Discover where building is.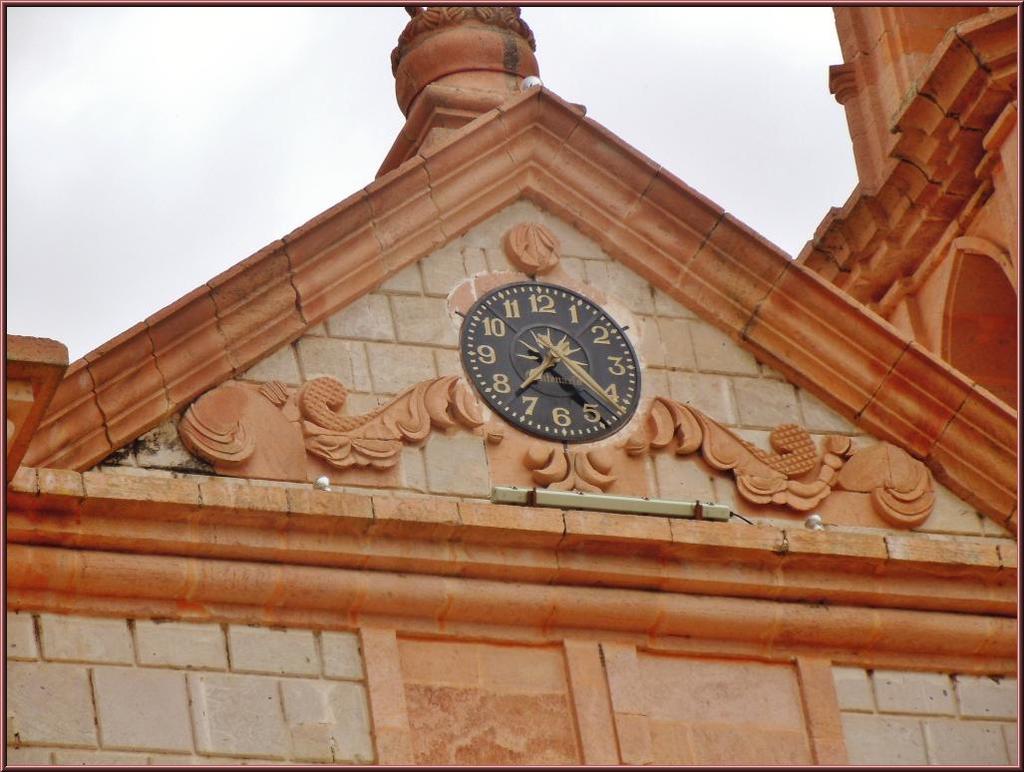
Discovered at (0, 4, 1022, 771).
